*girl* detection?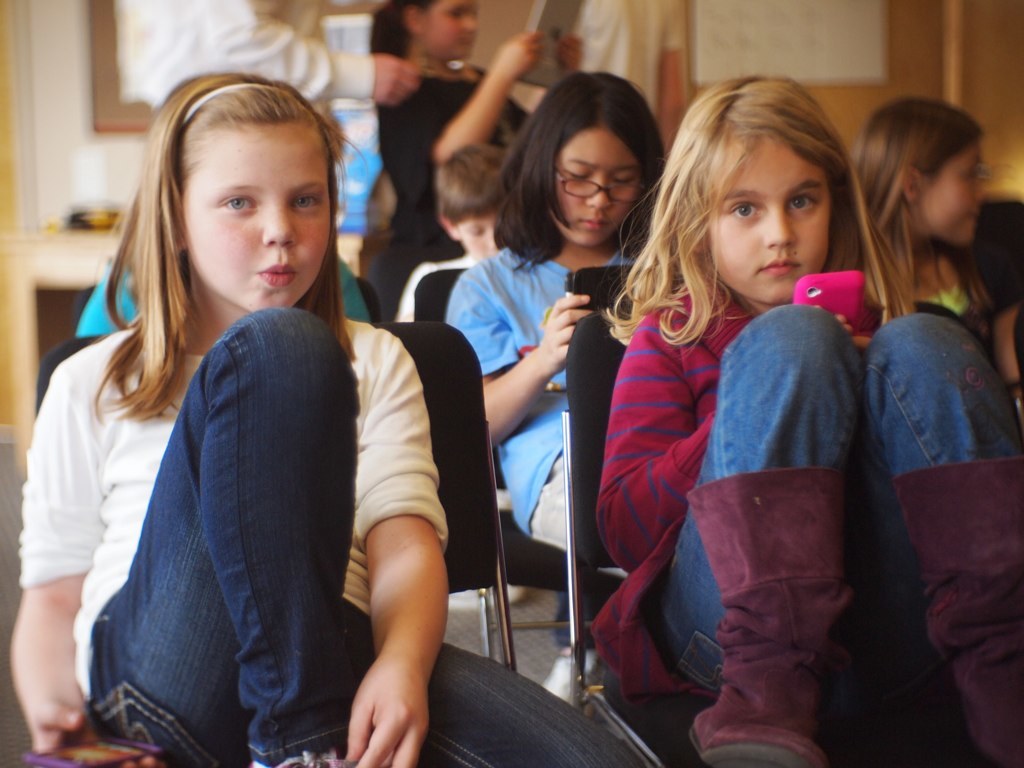
rect(591, 74, 1023, 767)
